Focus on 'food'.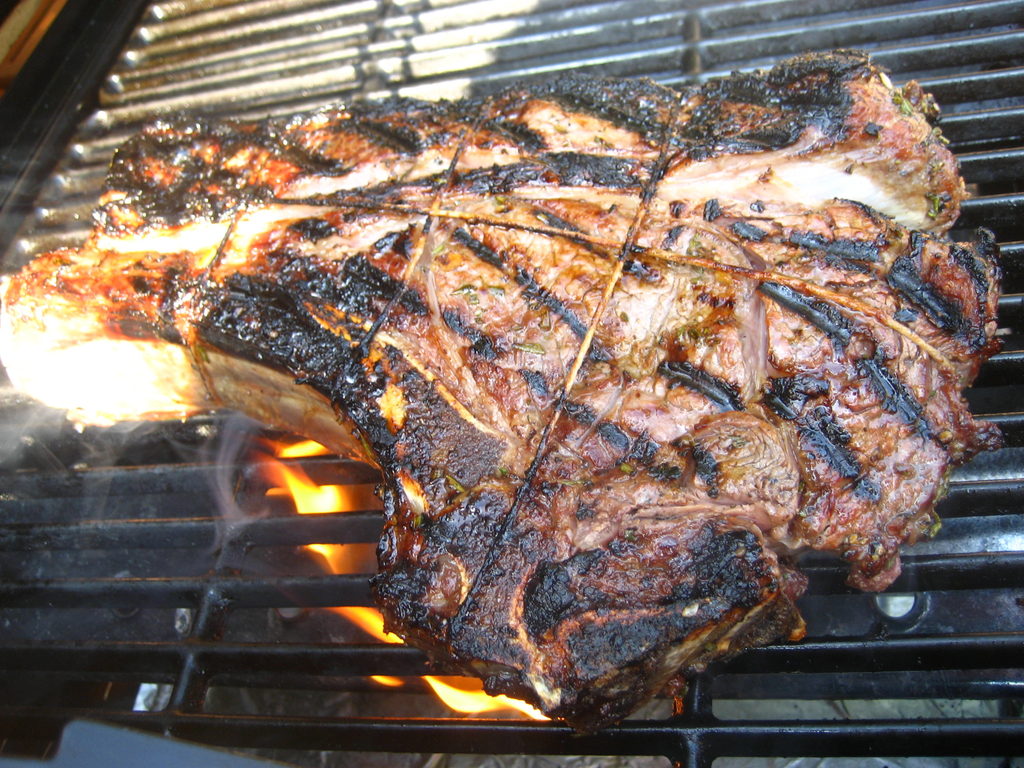
Focused at region(33, 67, 988, 673).
